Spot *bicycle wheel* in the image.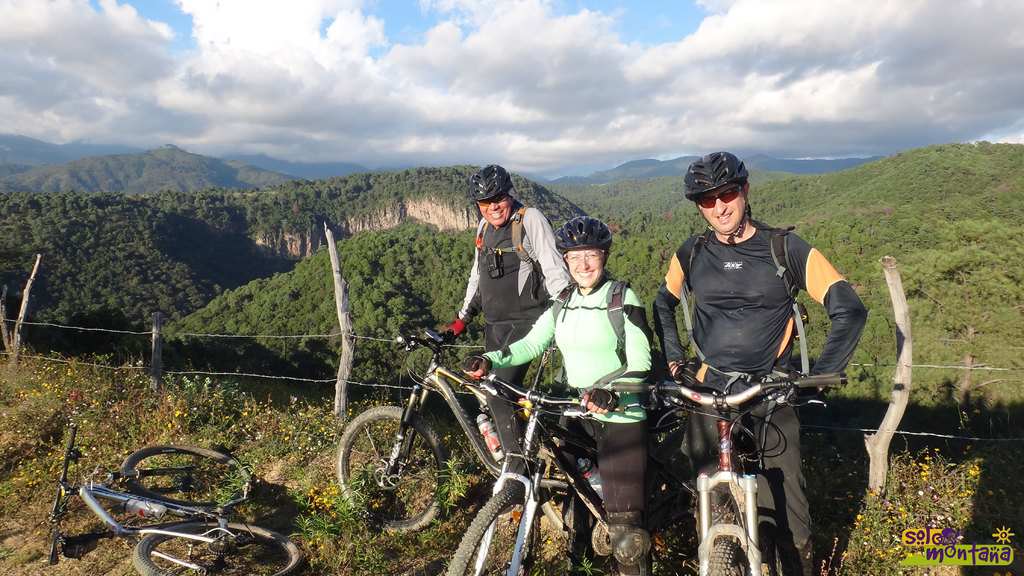
*bicycle wheel* found at [left=445, top=478, right=539, bottom=575].
